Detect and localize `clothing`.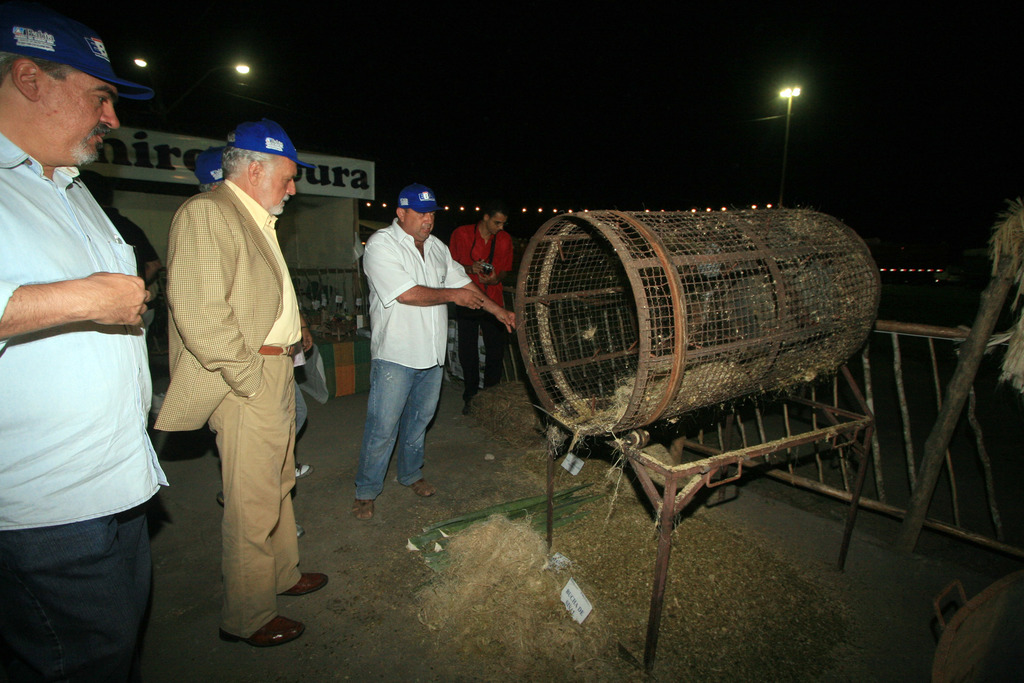
Localized at {"x1": 365, "y1": 220, "x2": 467, "y2": 498}.
